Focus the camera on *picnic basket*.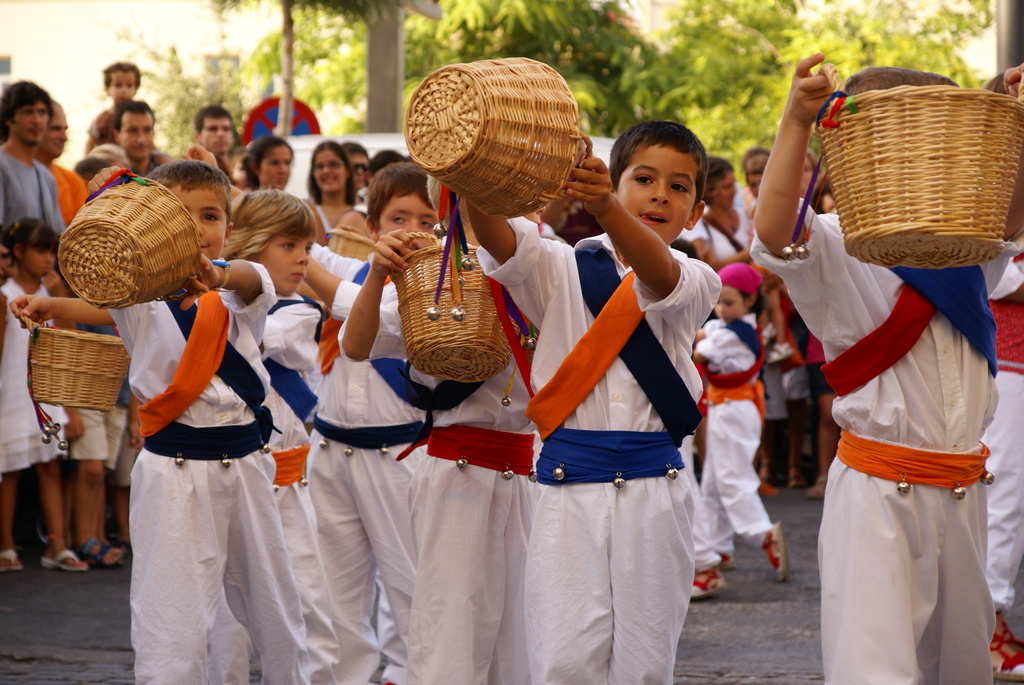
Focus region: (815, 60, 1023, 269).
